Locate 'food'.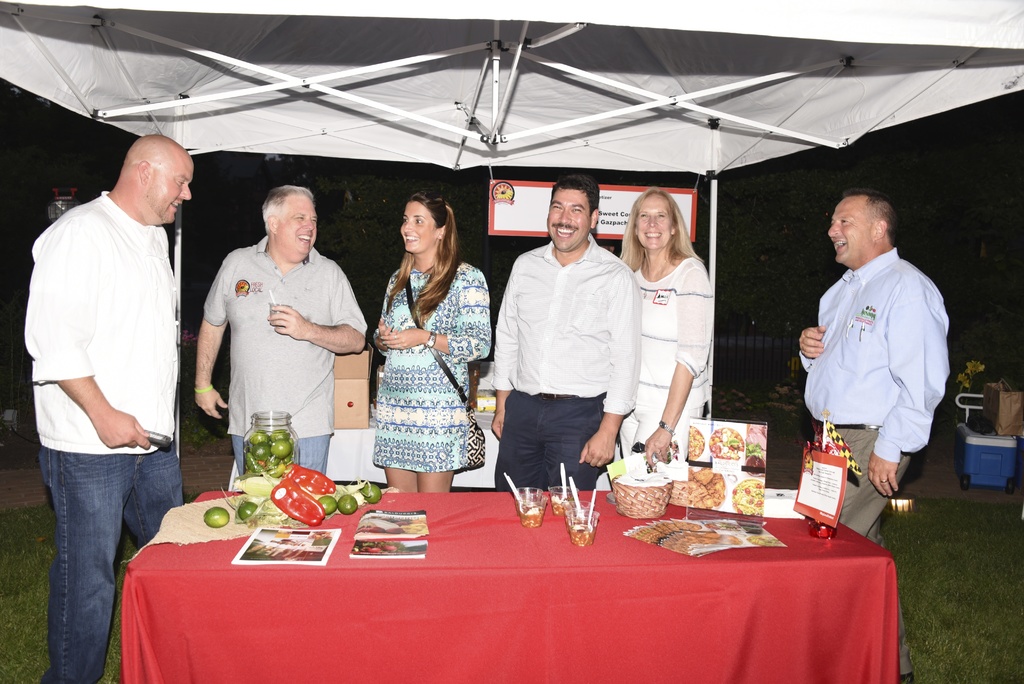
Bounding box: rect(356, 542, 397, 551).
